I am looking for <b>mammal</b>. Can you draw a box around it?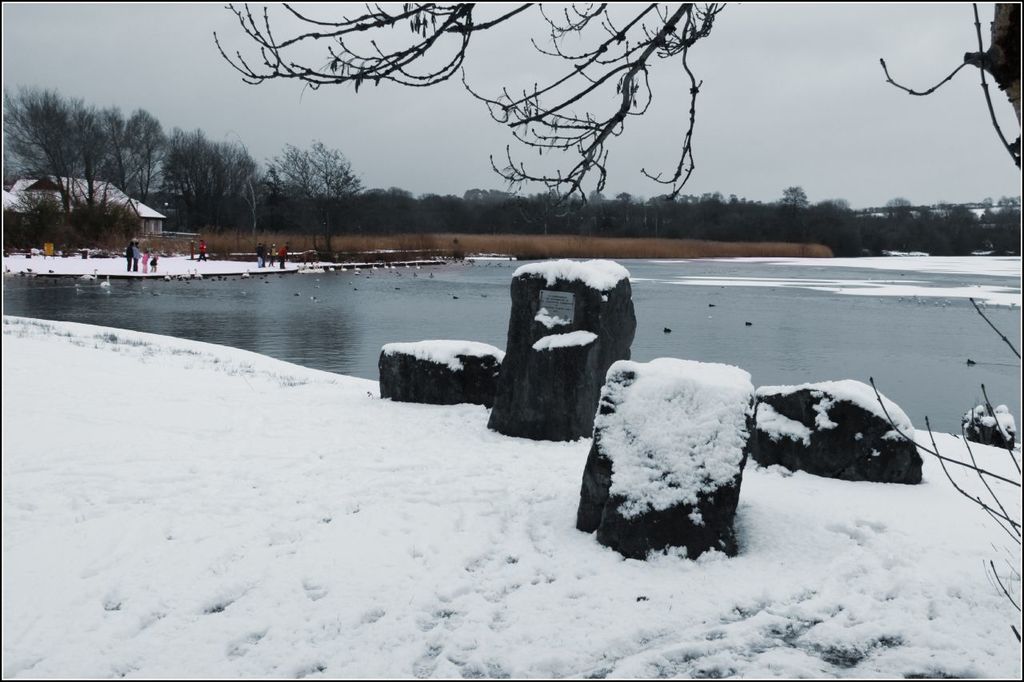
Sure, the bounding box is l=150, t=253, r=157, b=269.
